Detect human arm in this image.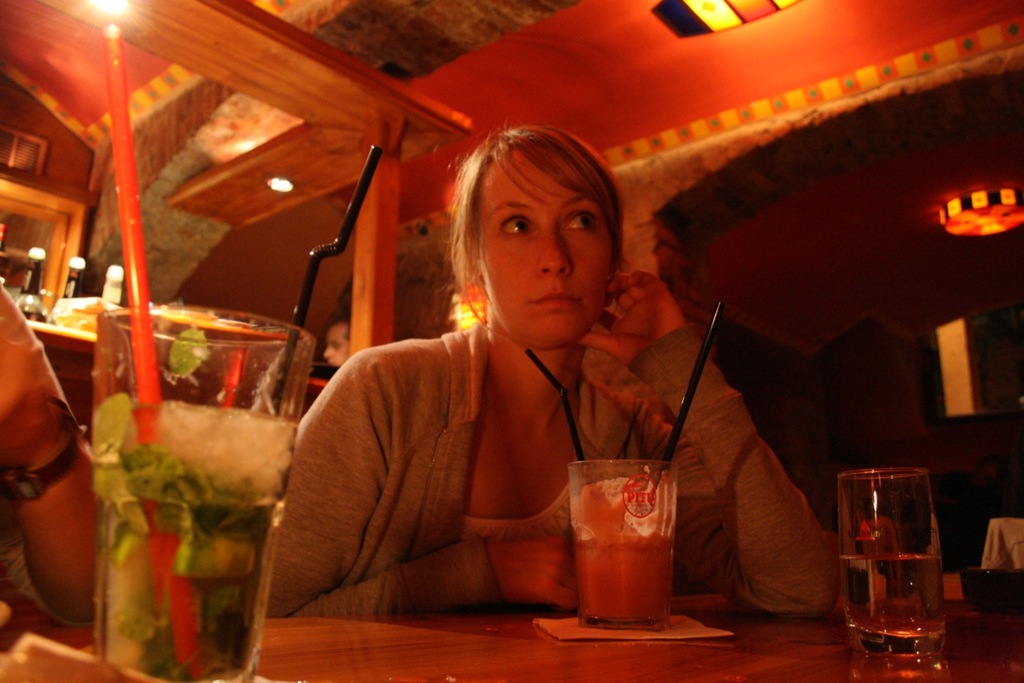
Detection: bbox=(254, 340, 575, 613).
